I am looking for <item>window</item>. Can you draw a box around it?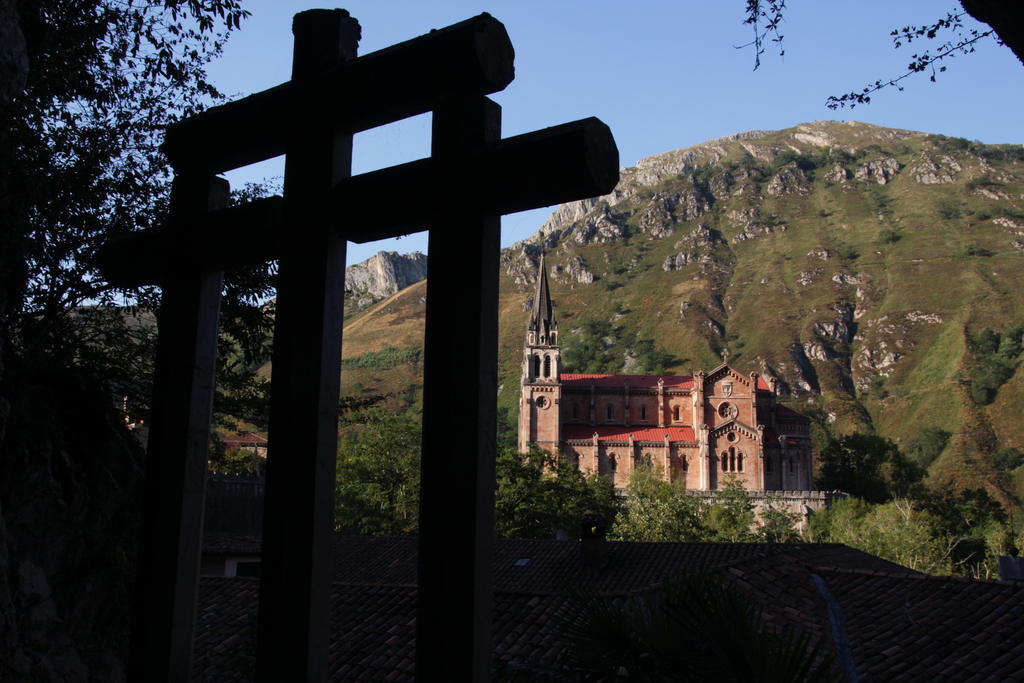
Sure, the bounding box is region(675, 405, 682, 421).
